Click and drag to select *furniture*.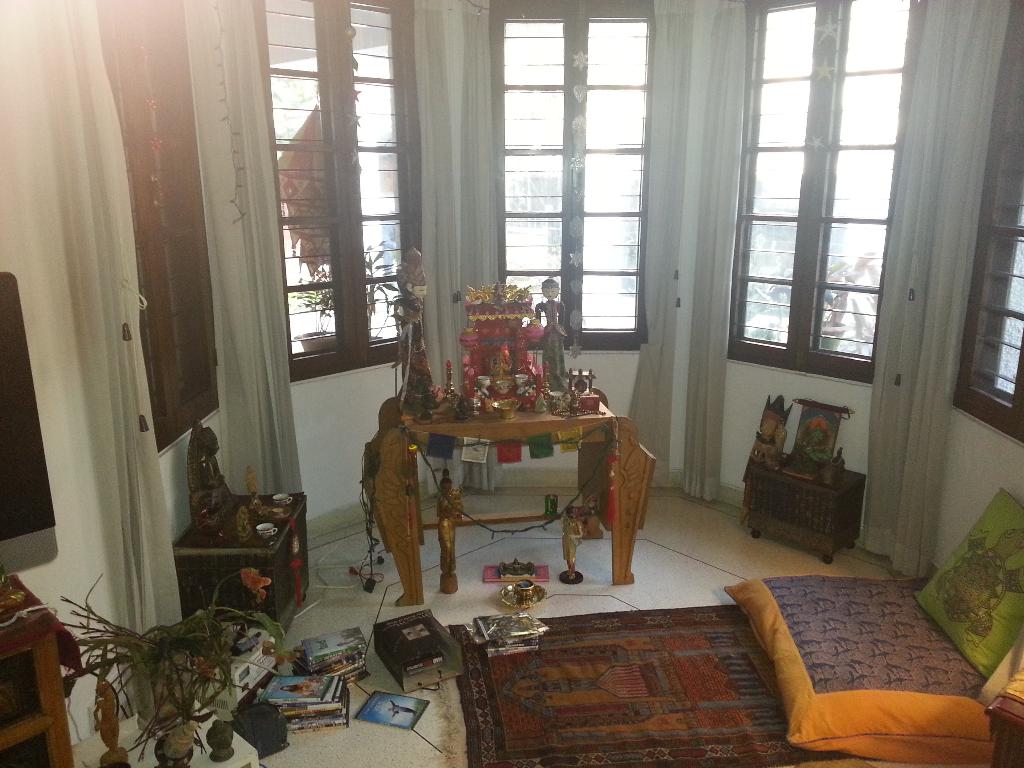
Selection: pyautogui.locateOnScreen(749, 455, 870, 567).
